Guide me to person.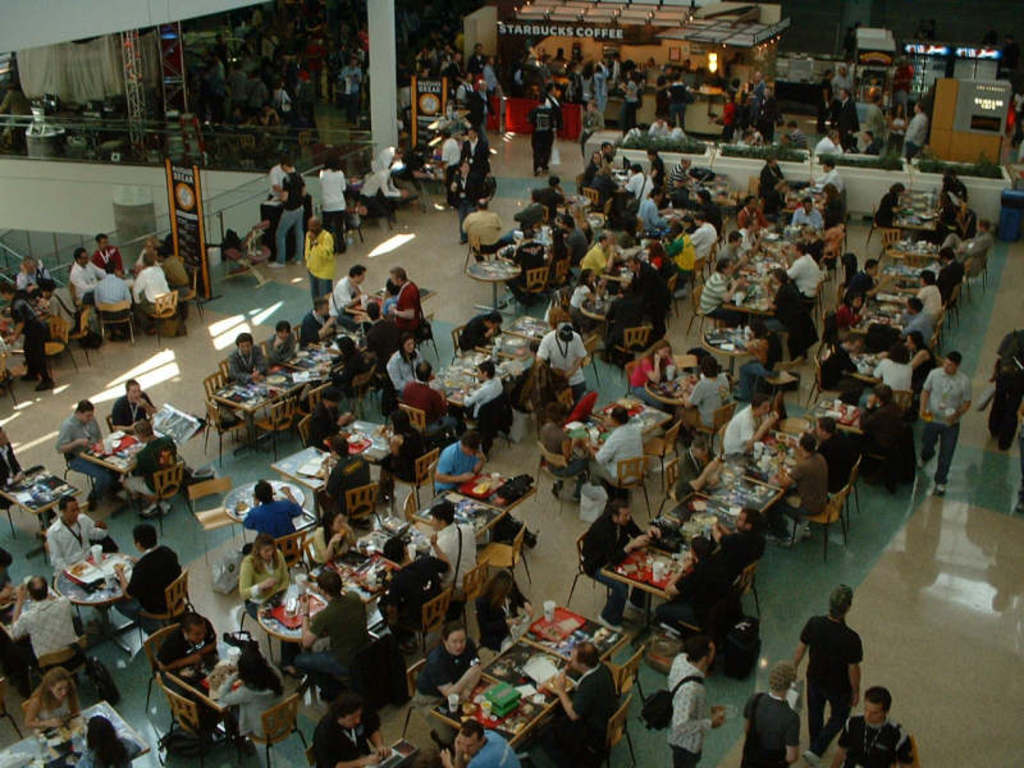
Guidance: [x1=287, y1=561, x2=367, y2=703].
